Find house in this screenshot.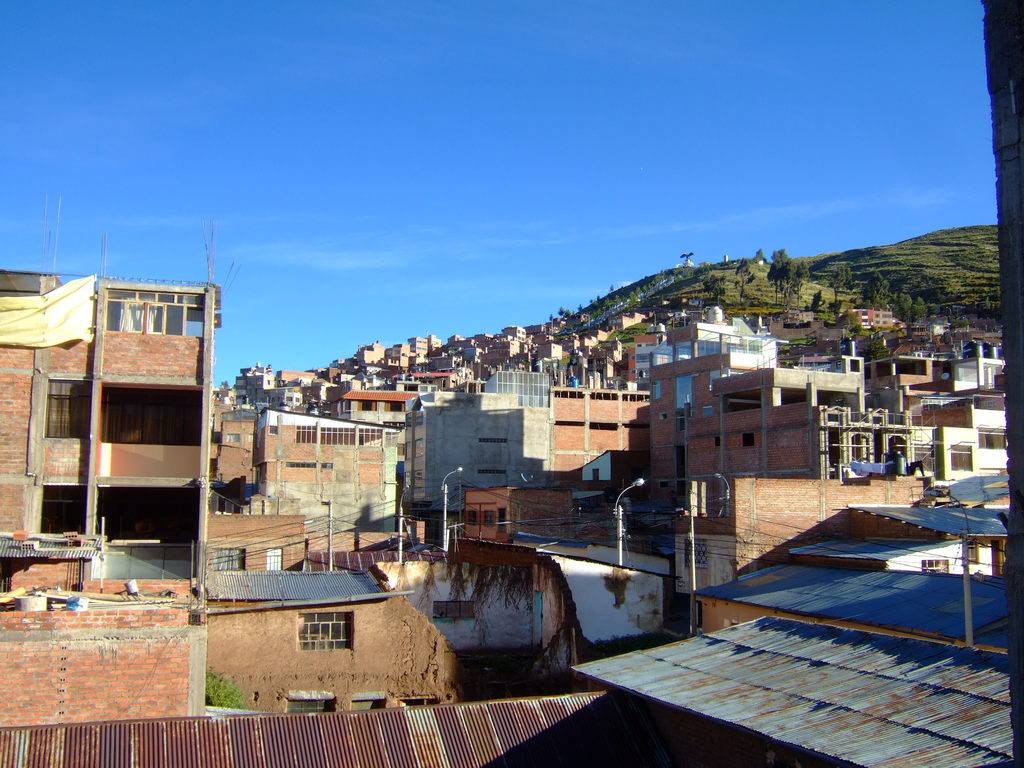
The bounding box for house is x1=548 y1=389 x2=652 y2=488.
